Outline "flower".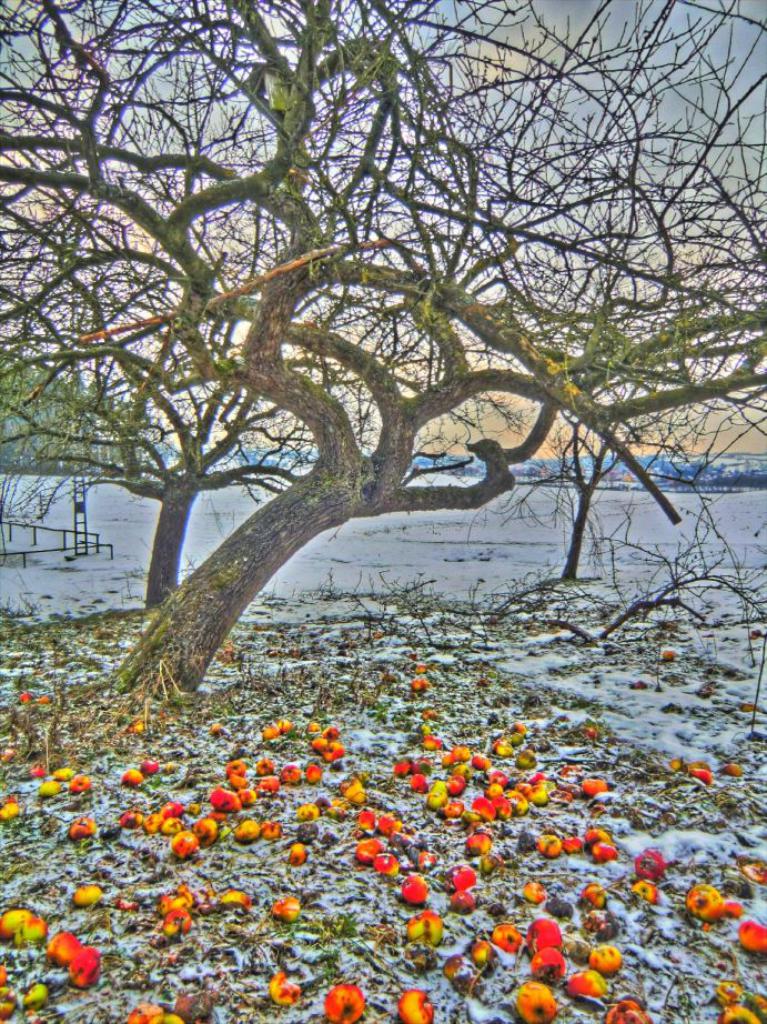
Outline: (216,886,249,911).
